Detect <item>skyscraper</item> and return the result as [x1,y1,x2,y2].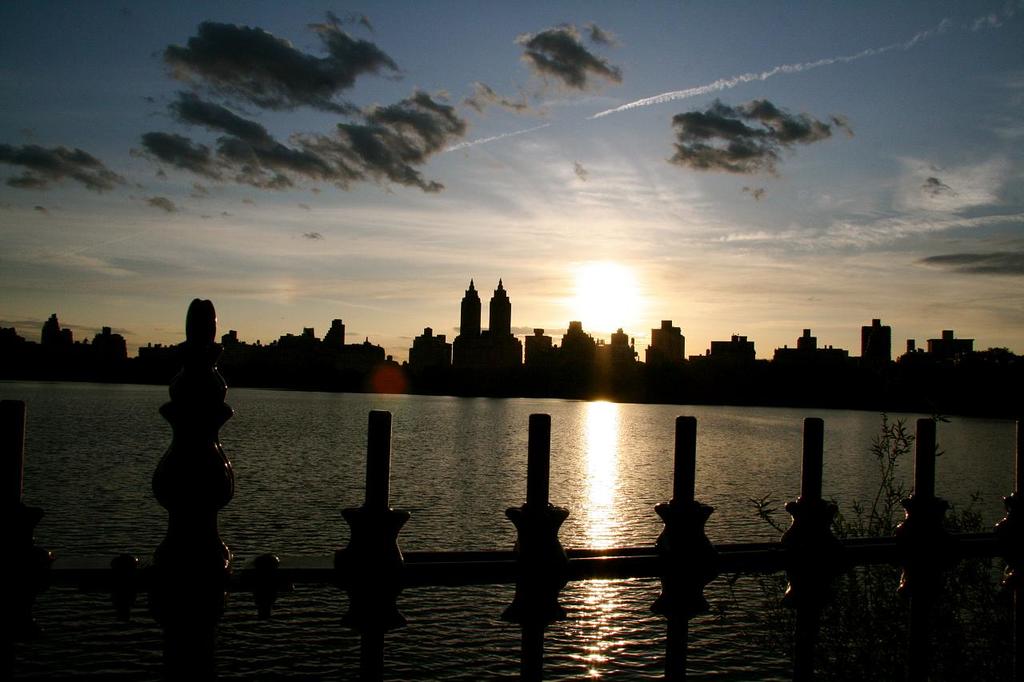
[457,274,486,357].
